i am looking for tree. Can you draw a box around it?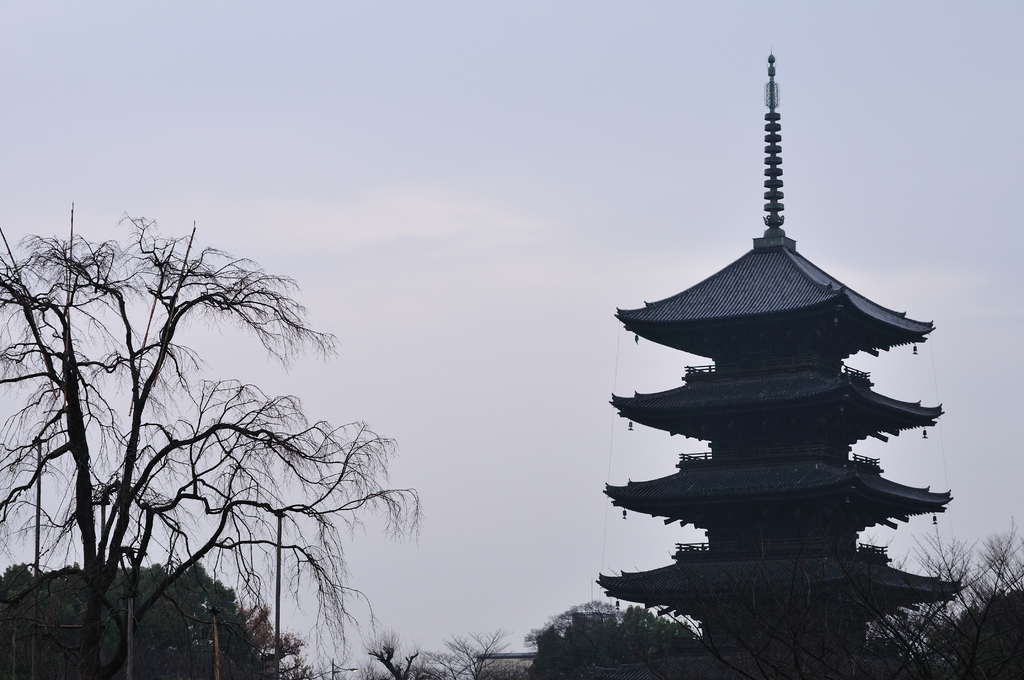
Sure, the bounding box is <box>0,199,428,679</box>.
